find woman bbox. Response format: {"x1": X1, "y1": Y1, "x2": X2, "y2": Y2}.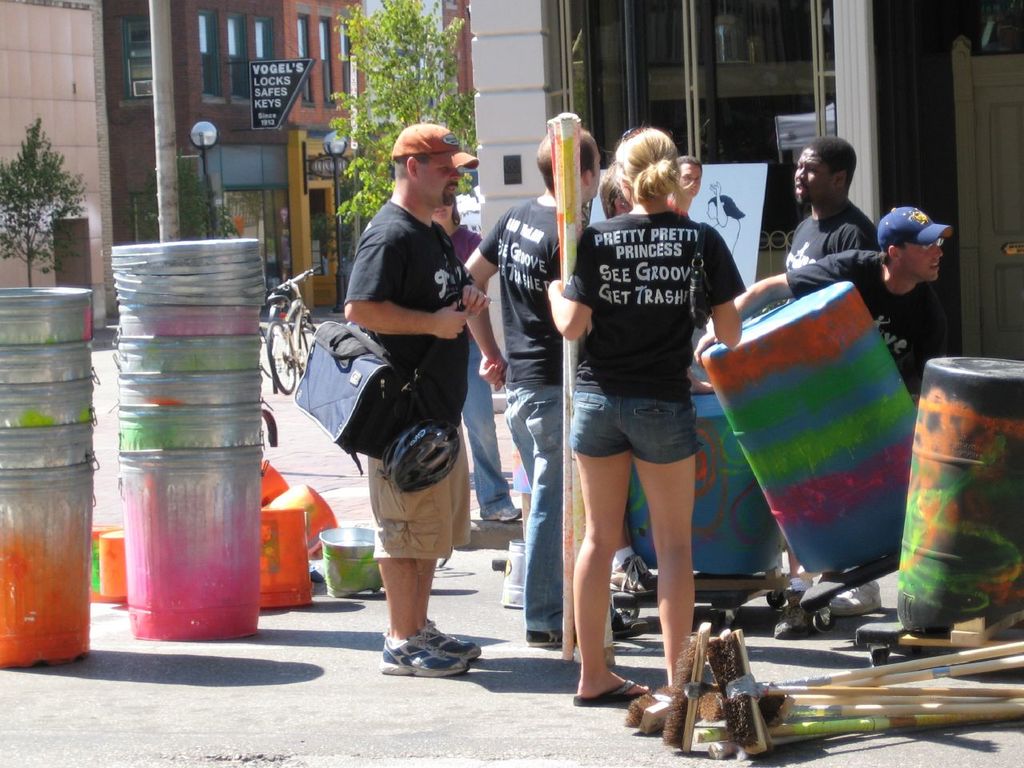
{"x1": 552, "y1": 130, "x2": 738, "y2": 741}.
